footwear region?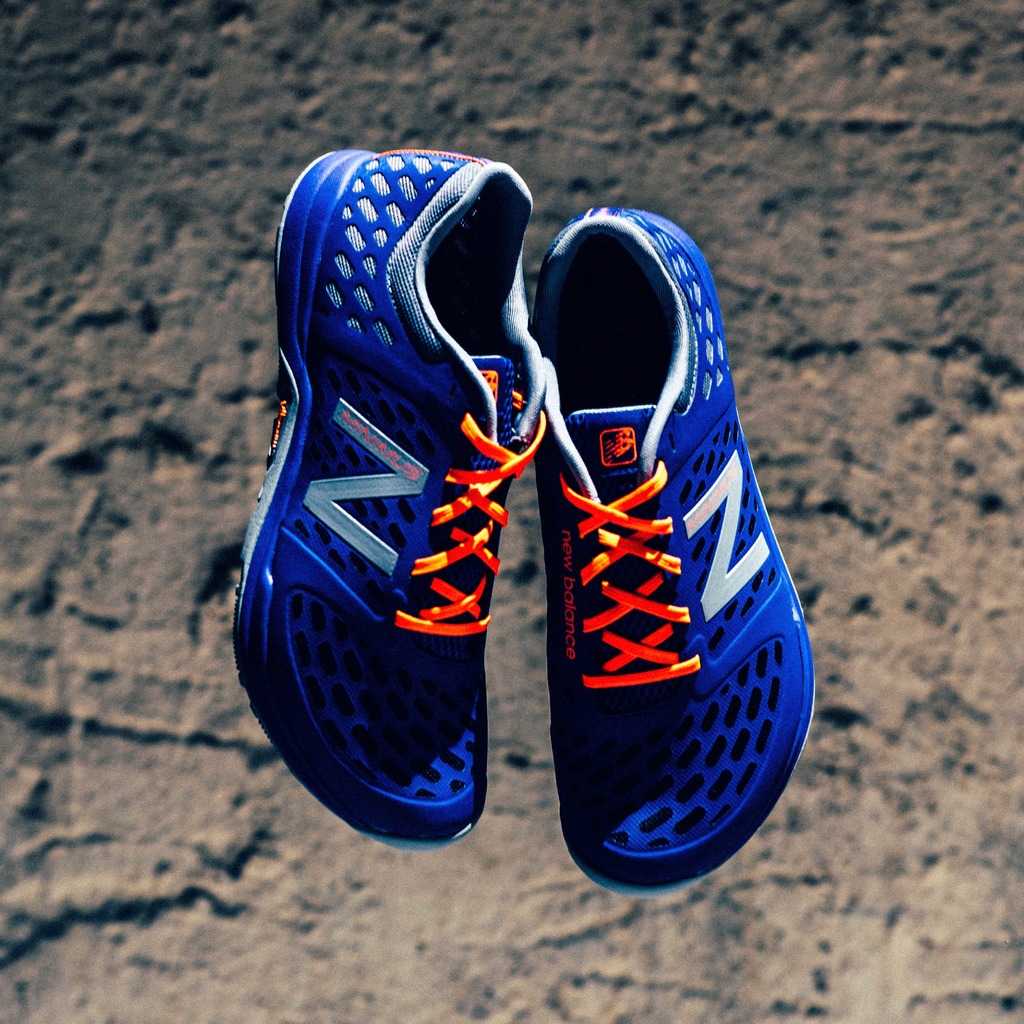
{"left": 524, "top": 205, "right": 819, "bottom": 908}
